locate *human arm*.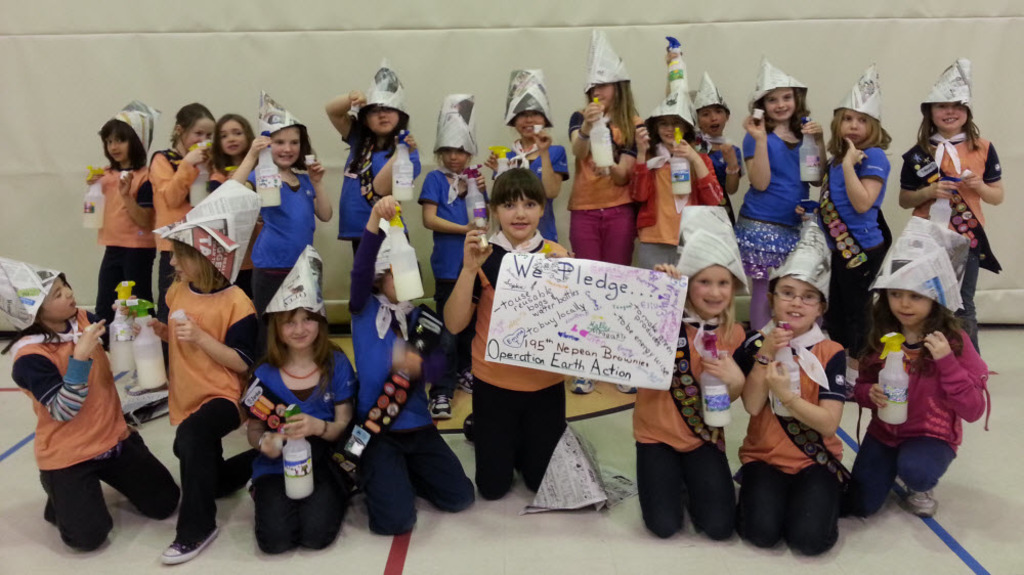
Bounding box: (x1=216, y1=129, x2=275, y2=184).
